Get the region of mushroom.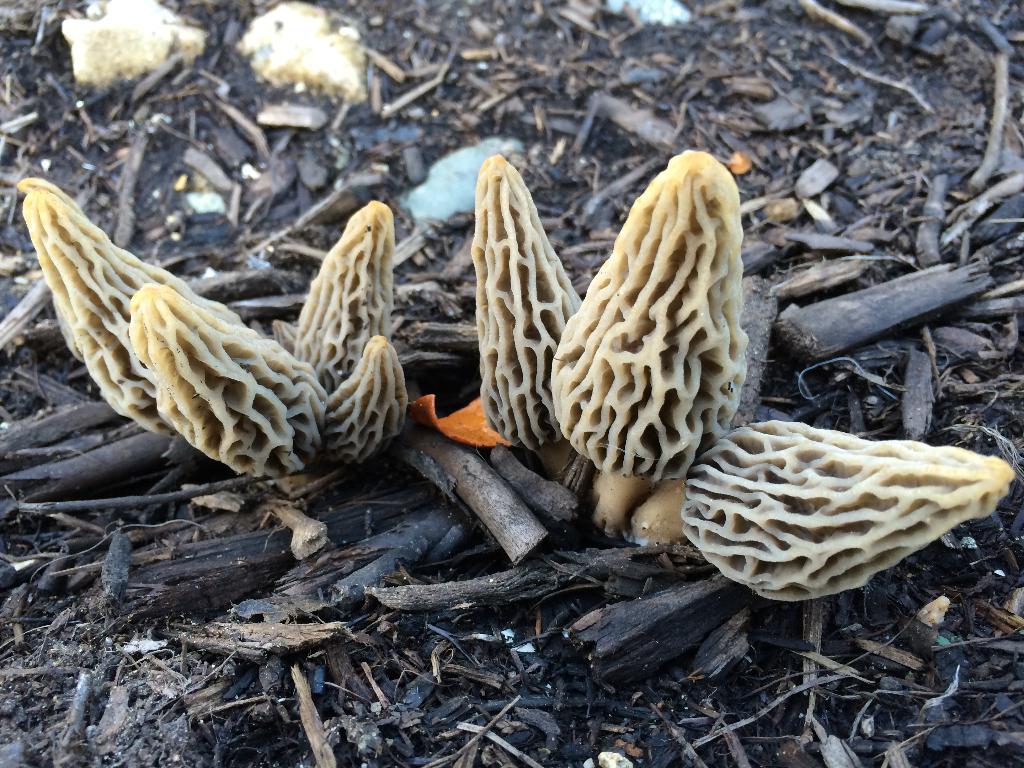
crop(621, 420, 1016, 604).
